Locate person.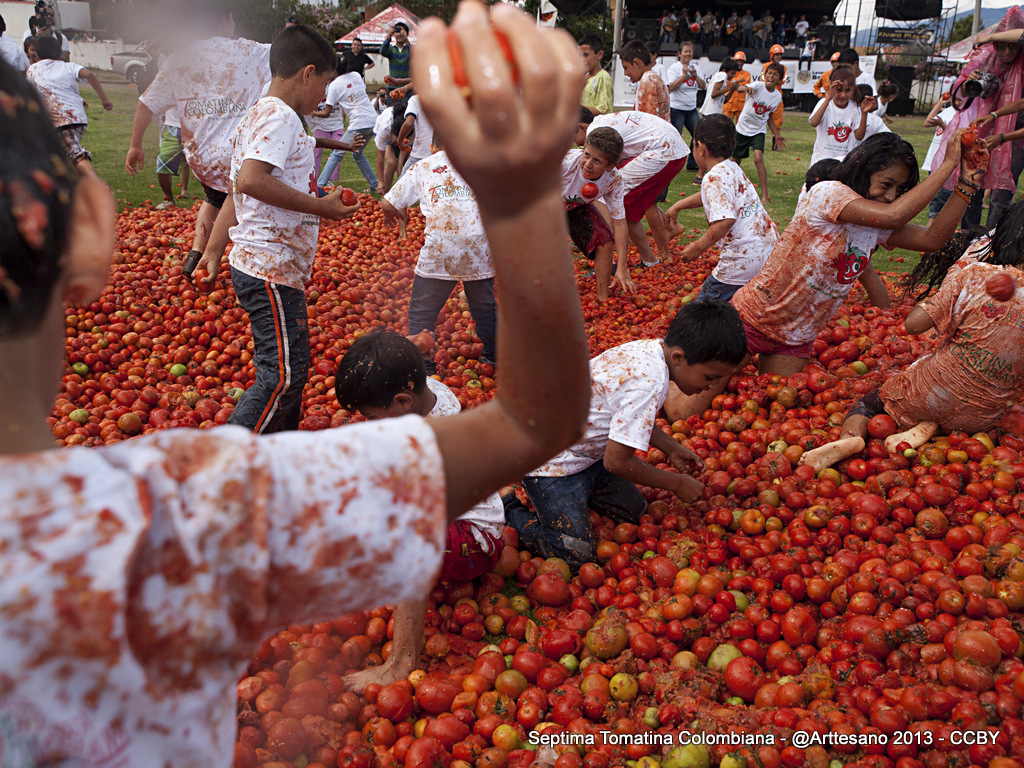
Bounding box: BBox(758, 43, 789, 88).
